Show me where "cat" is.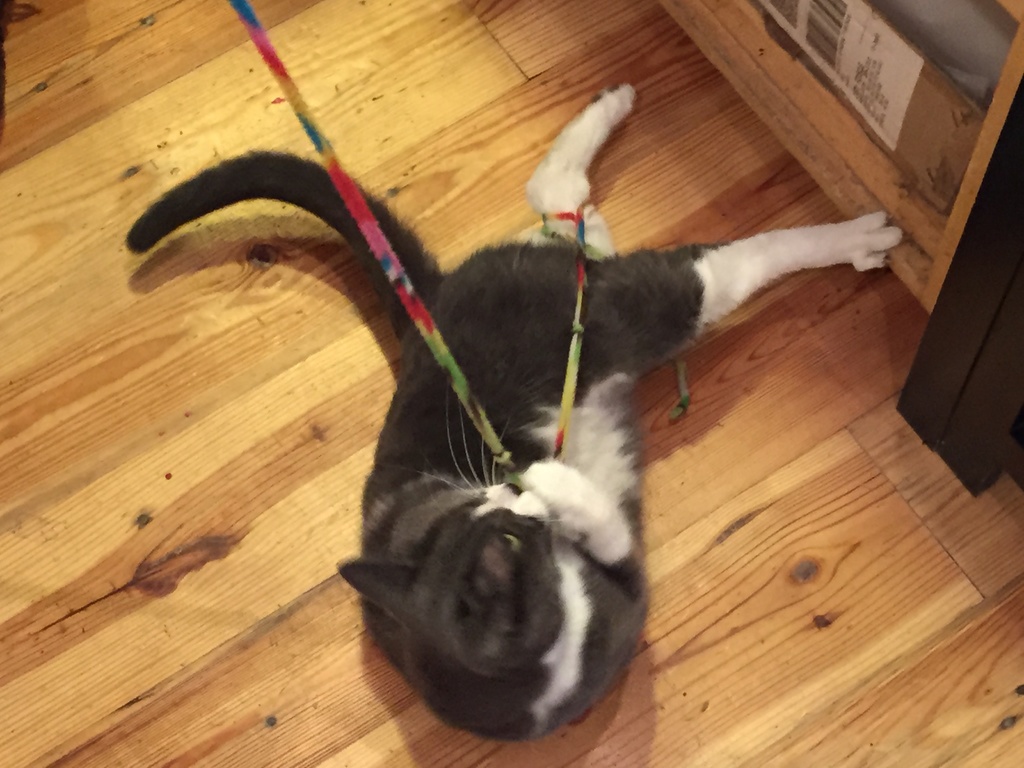
"cat" is at rect(120, 79, 911, 753).
